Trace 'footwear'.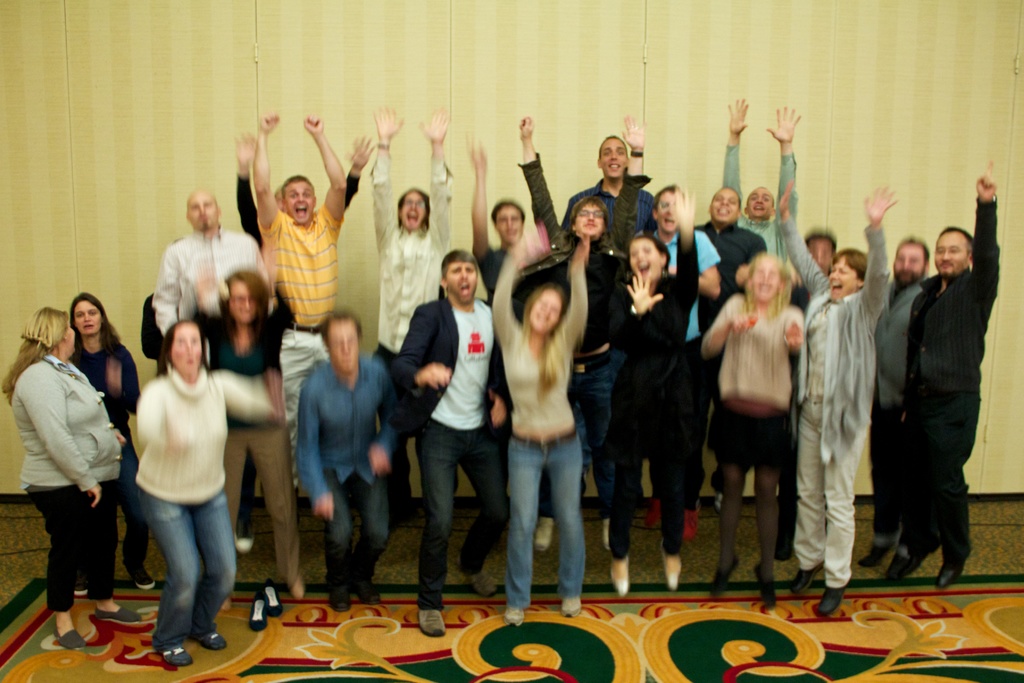
Traced to detection(328, 583, 351, 612).
